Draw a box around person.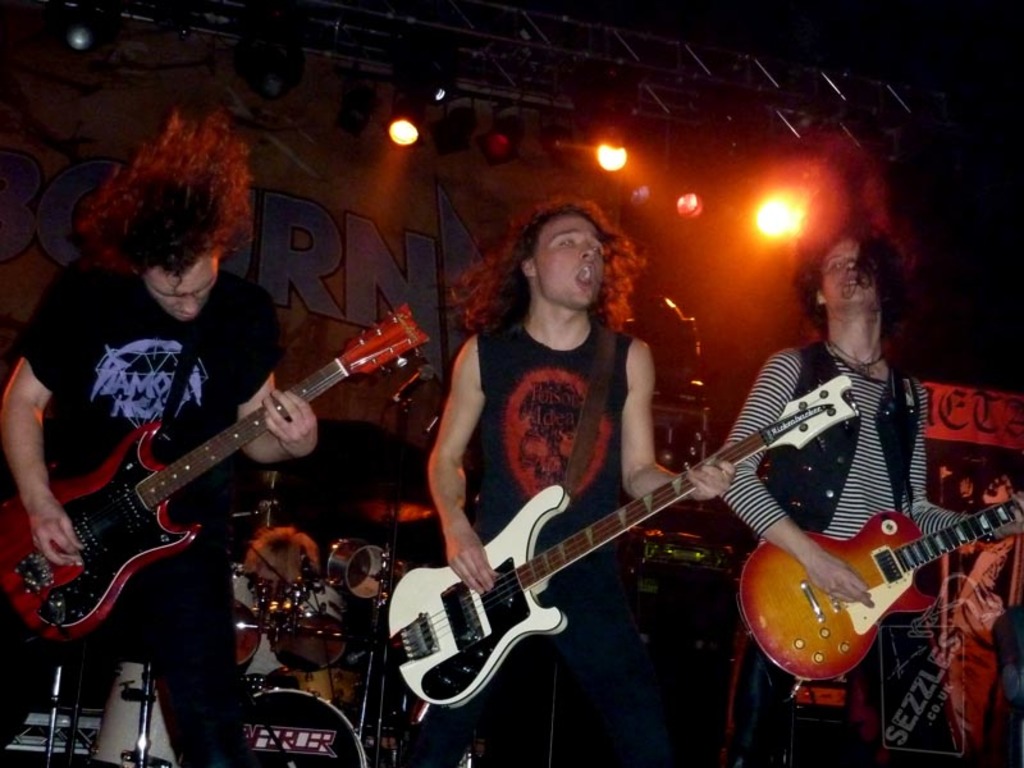
422/202/739/765.
